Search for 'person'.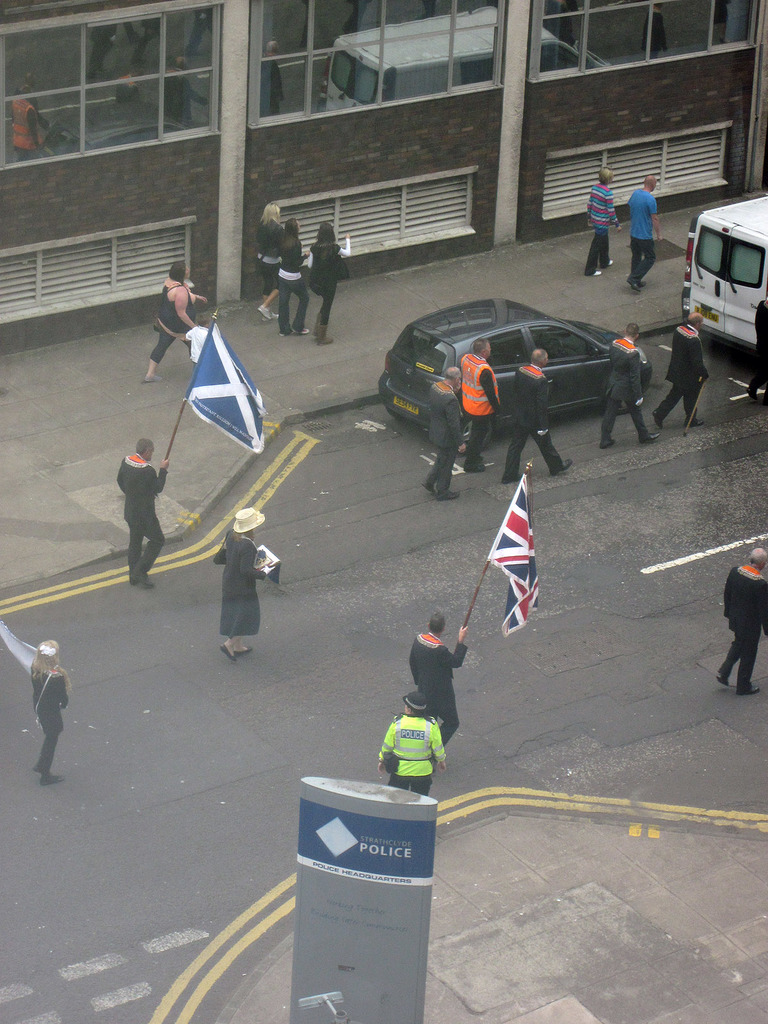
Found at {"left": 307, "top": 218, "right": 348, "bottom": 342}.
